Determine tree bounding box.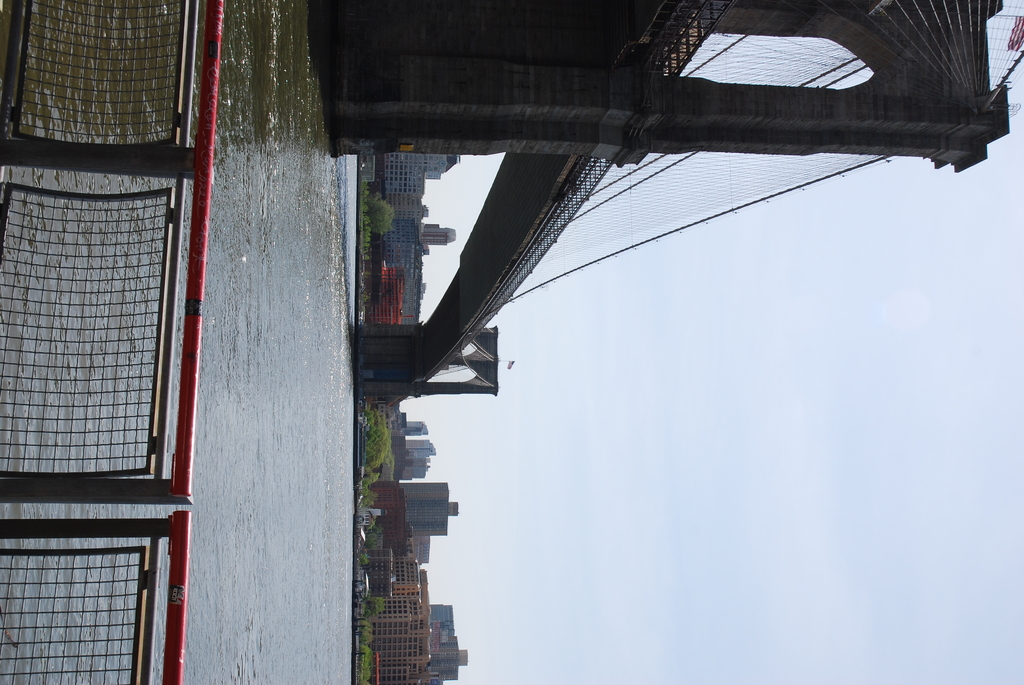
Determined: left=362, top=189, right=395, bottom=236.
